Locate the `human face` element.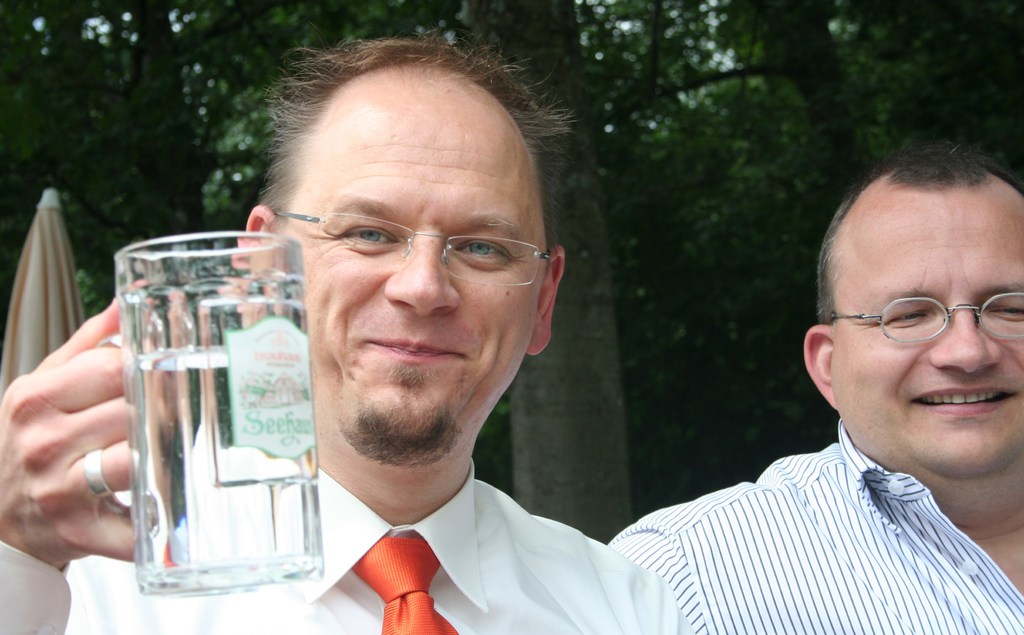
Element bbox: [278,88,547,456].
